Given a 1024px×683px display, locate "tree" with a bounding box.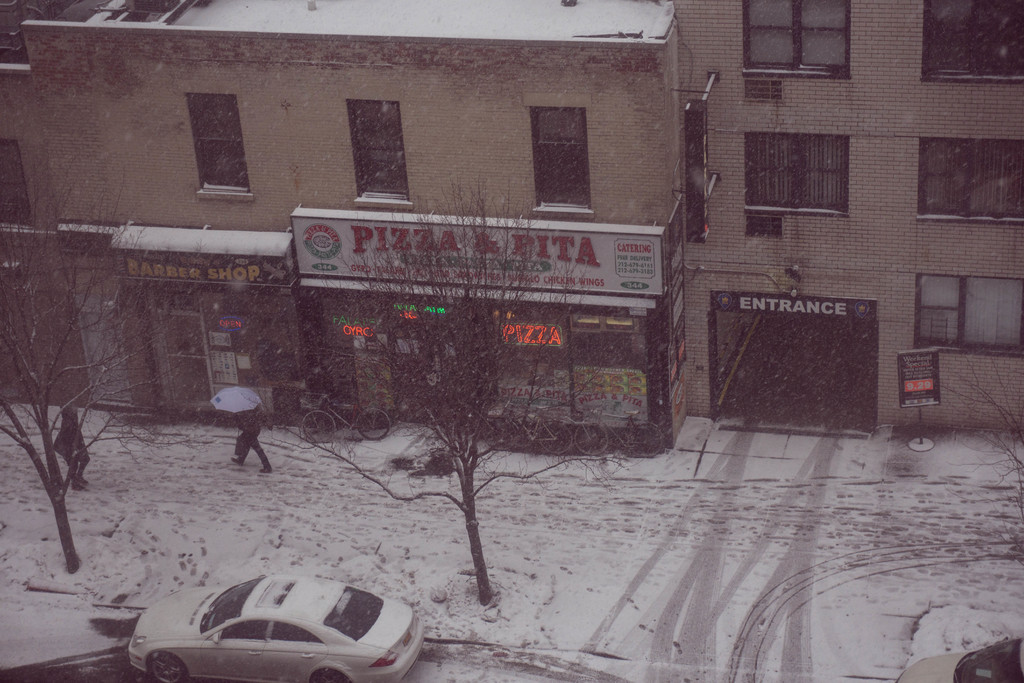
Located: (left=0, top=147, right=210, bottom=576).
